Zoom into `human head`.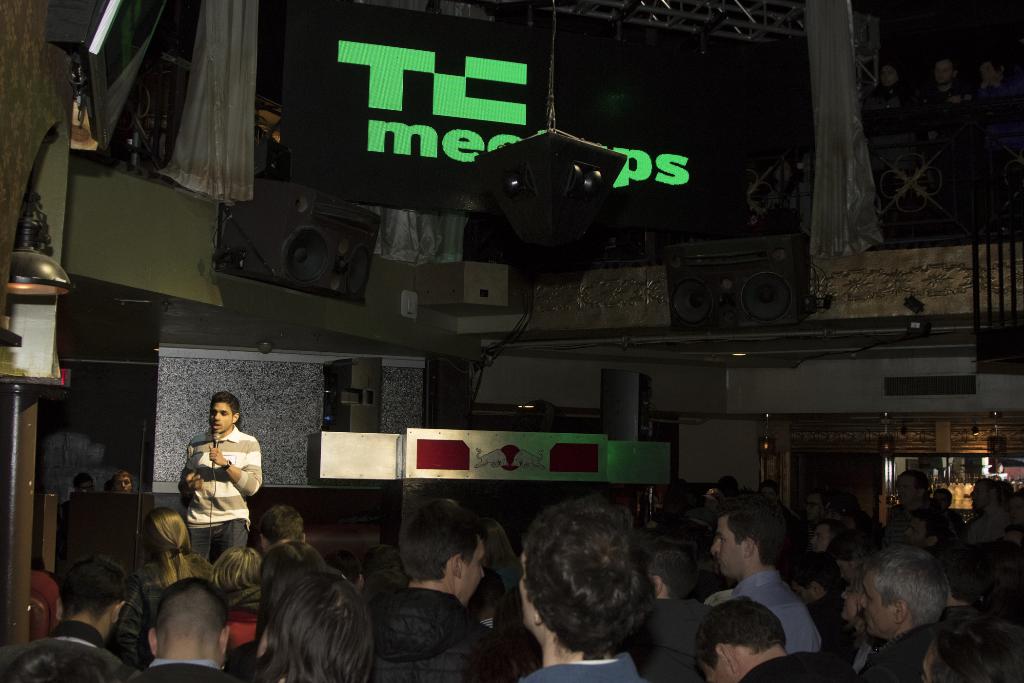
Zoom target: 707 508 792 580.
